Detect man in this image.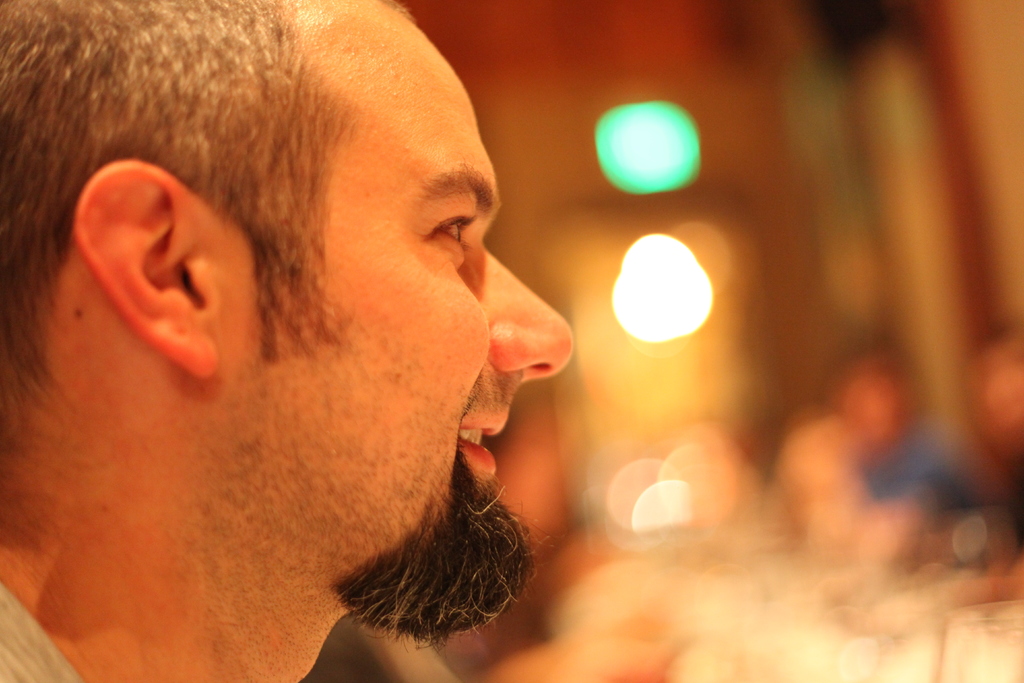
Detection: (left=0, top=13, right=707, bottom=672).
